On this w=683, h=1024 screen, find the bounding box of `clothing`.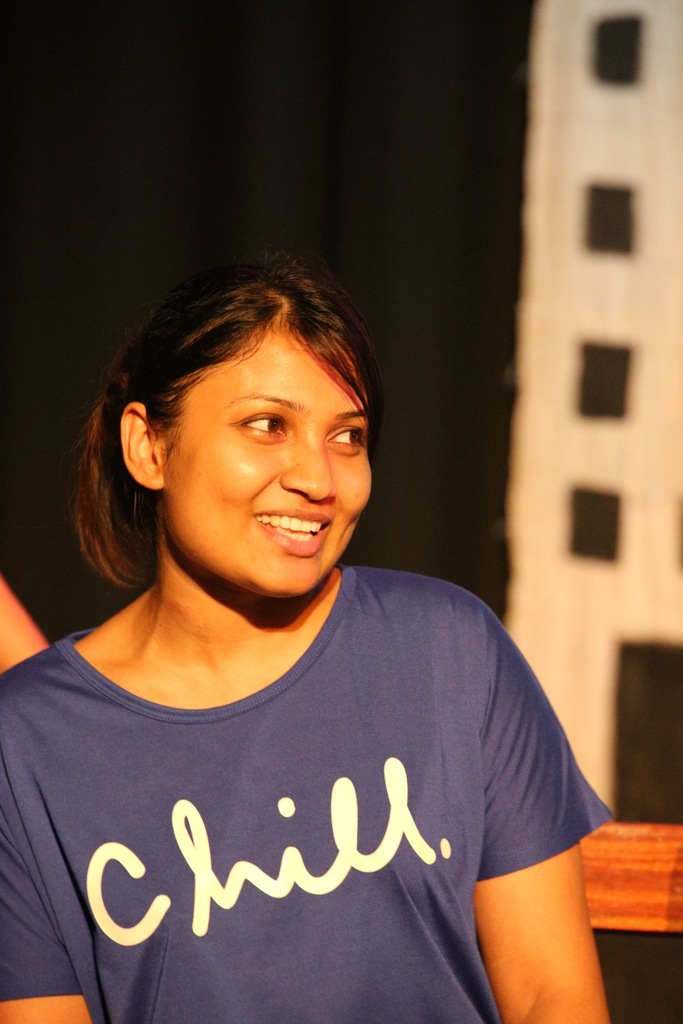
Bounding box: box=[18, 585, 603, 1003].
